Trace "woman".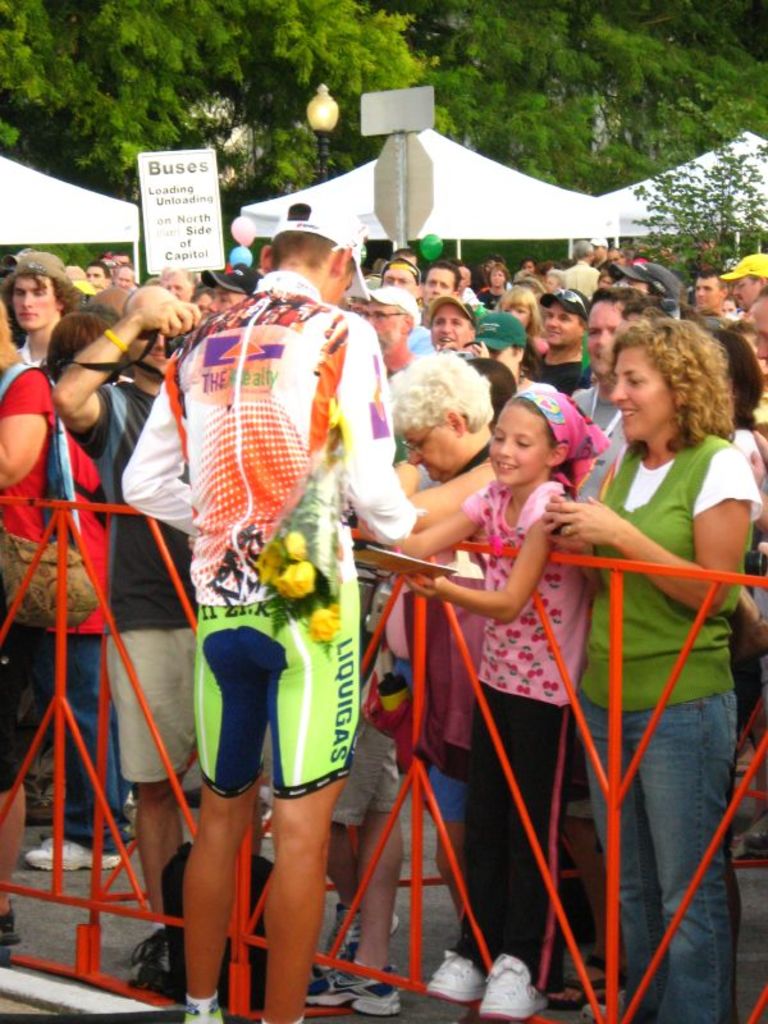
Traced to <region>23, 308, 122, 876</region>.
